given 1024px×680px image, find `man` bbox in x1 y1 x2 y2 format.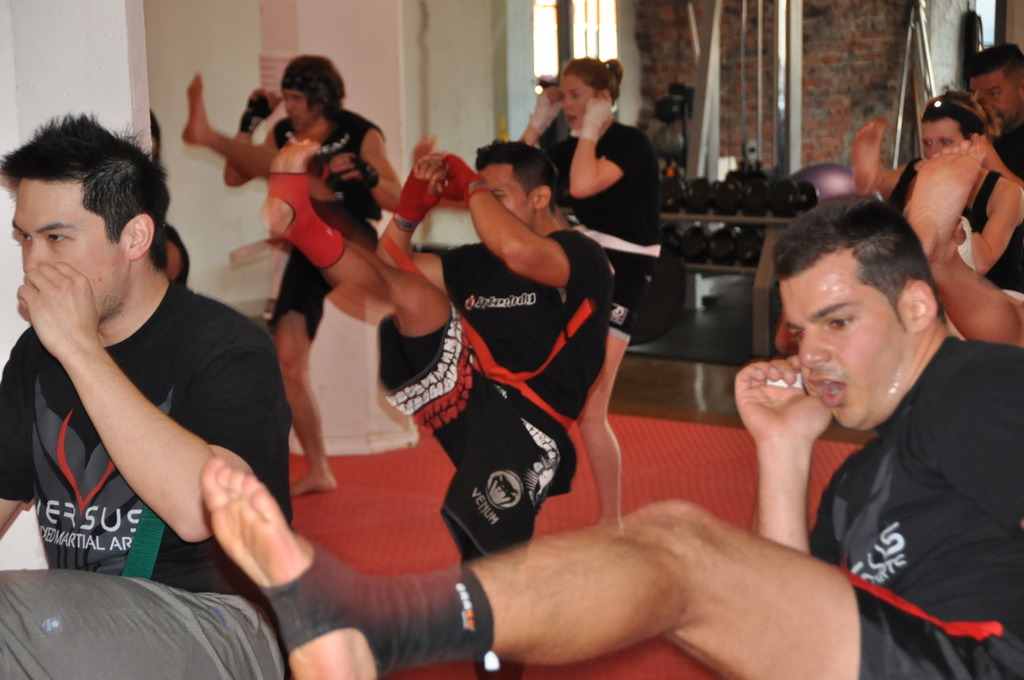
848 40 1023 205.
